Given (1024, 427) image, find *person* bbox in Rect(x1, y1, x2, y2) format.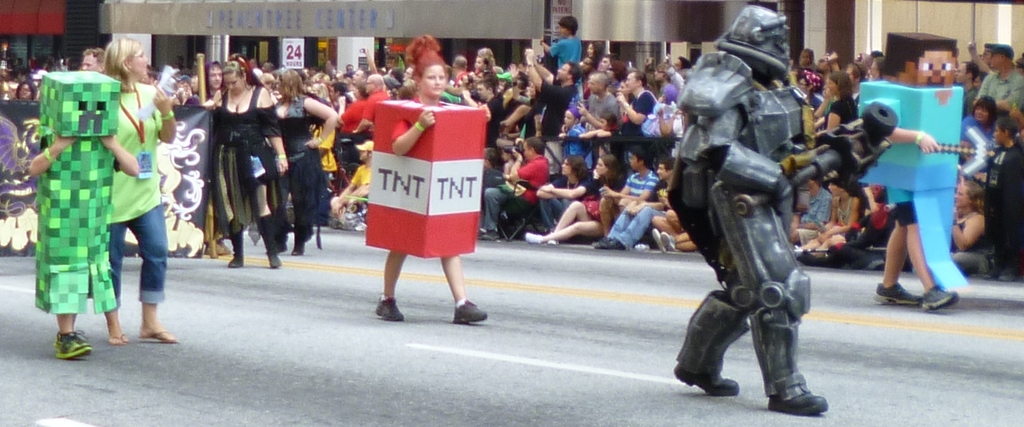
Rect(481, 131, 548, 232).
